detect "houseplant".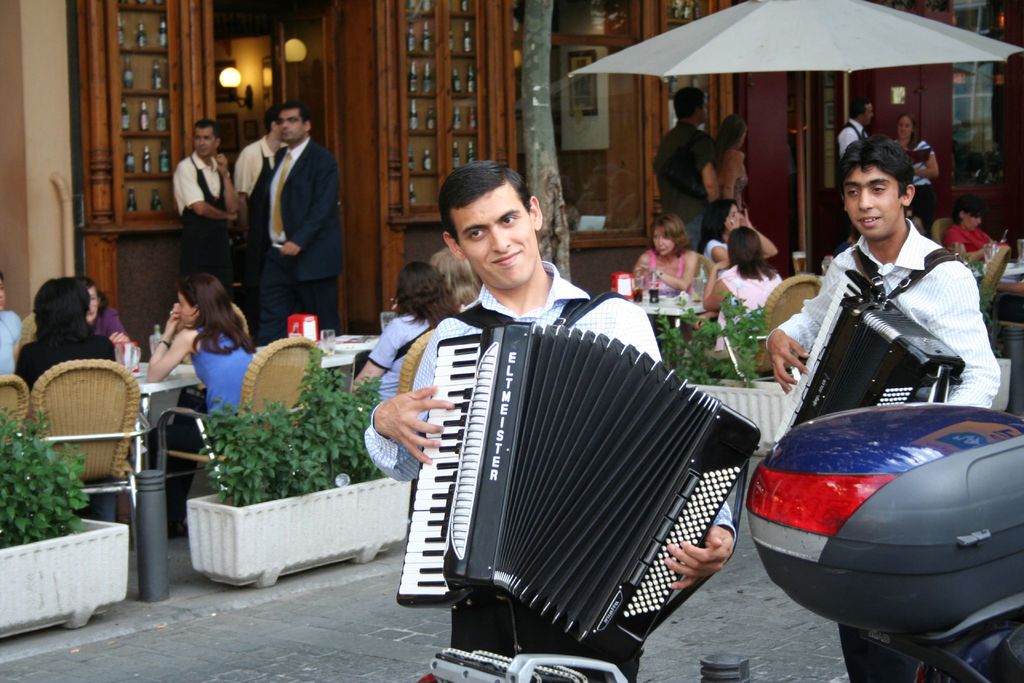
Detected at <bbox>643, 281, 811, 456</bbox>.
